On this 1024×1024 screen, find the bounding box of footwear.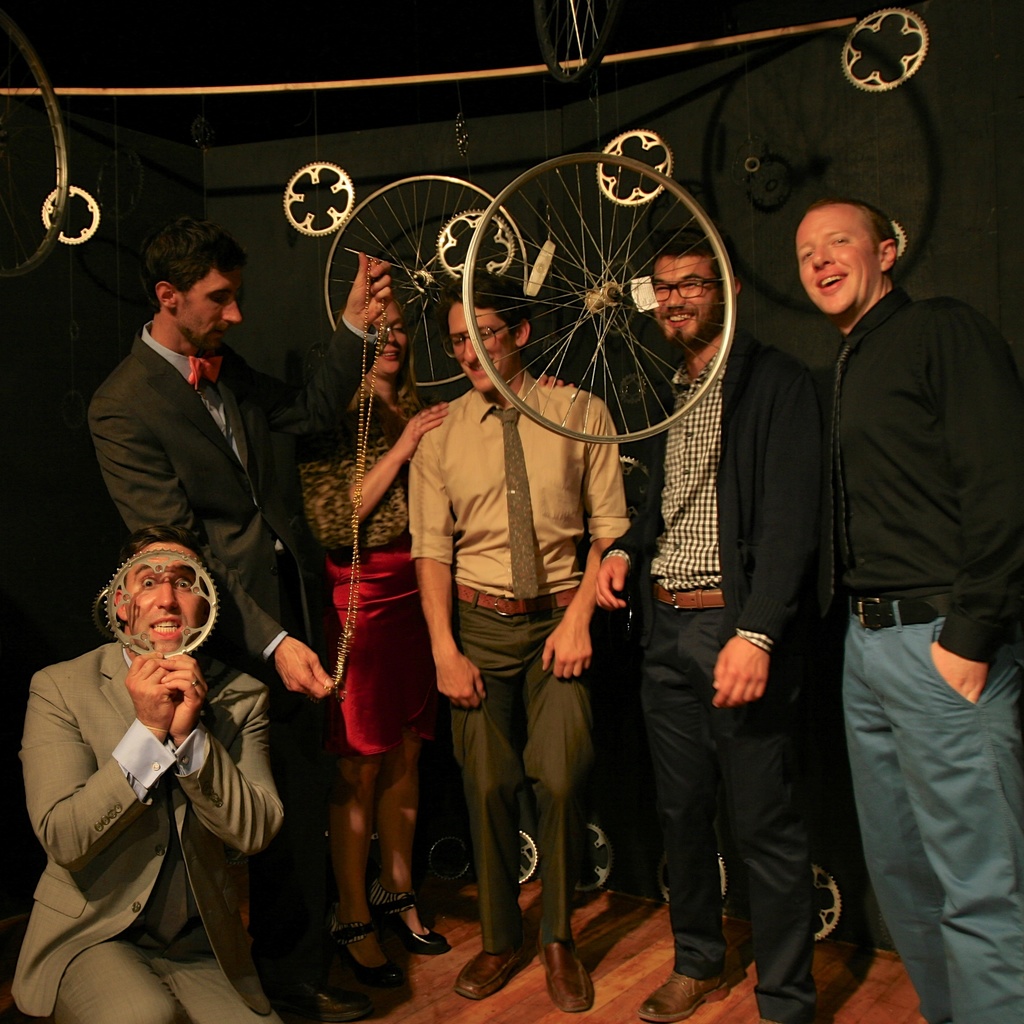
Bounding box: region(631, 965, 731, 1023).
